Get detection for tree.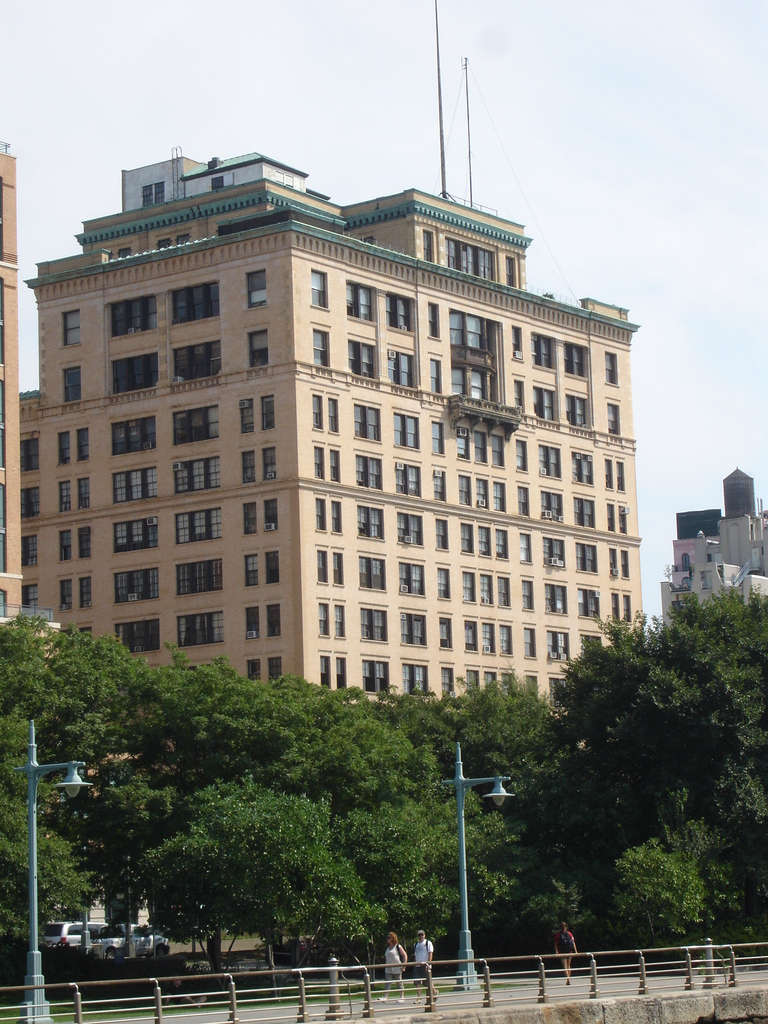
Detection: 131, 774, 397, 962.
